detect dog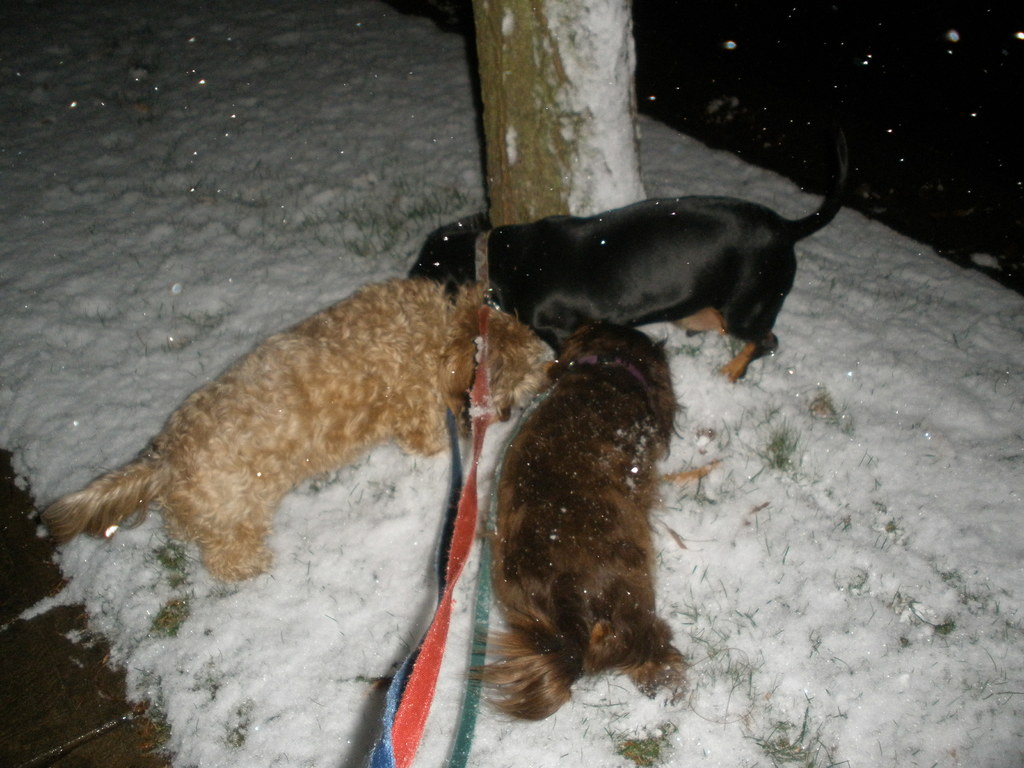
[39, 273, 552, 584]
